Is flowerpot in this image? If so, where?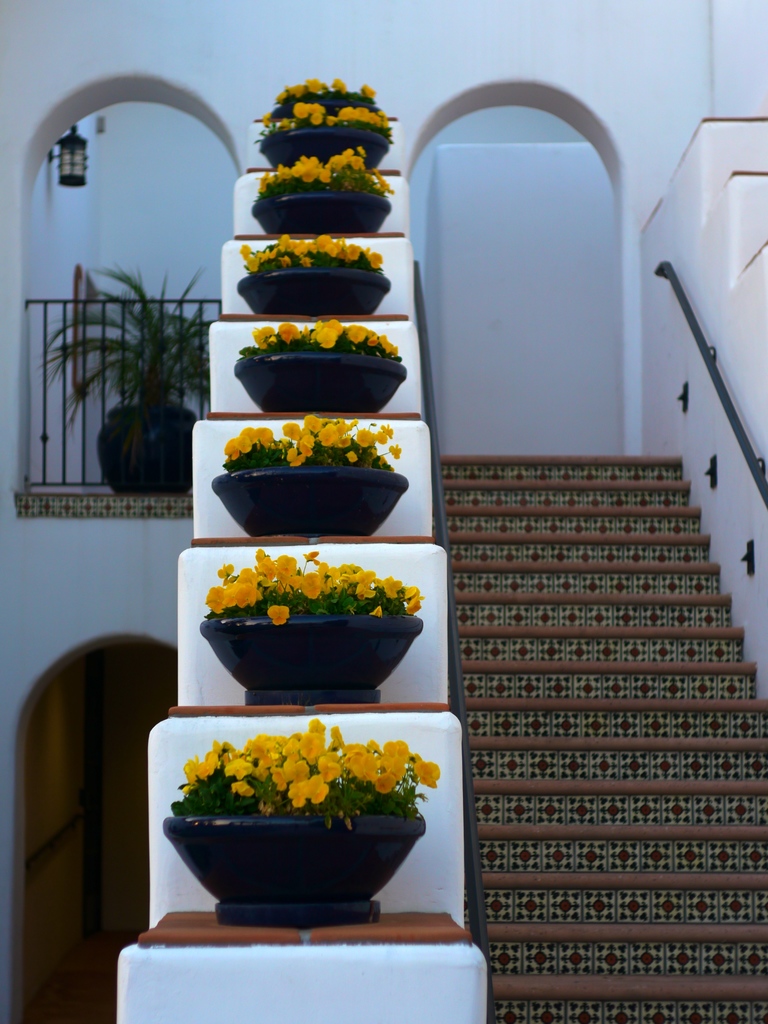
Yes, at (x1=206, y1=455, x2=409, y2=532).
